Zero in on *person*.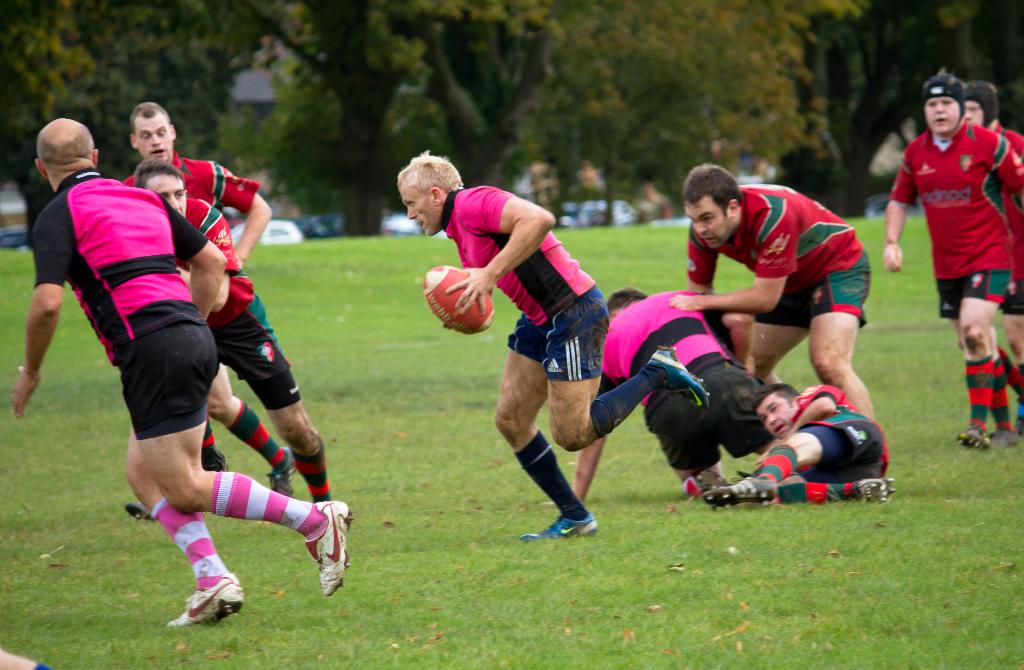
Zeroed in: {"left": 666, "top": 159, "right": 879, "bottom": 420}.
